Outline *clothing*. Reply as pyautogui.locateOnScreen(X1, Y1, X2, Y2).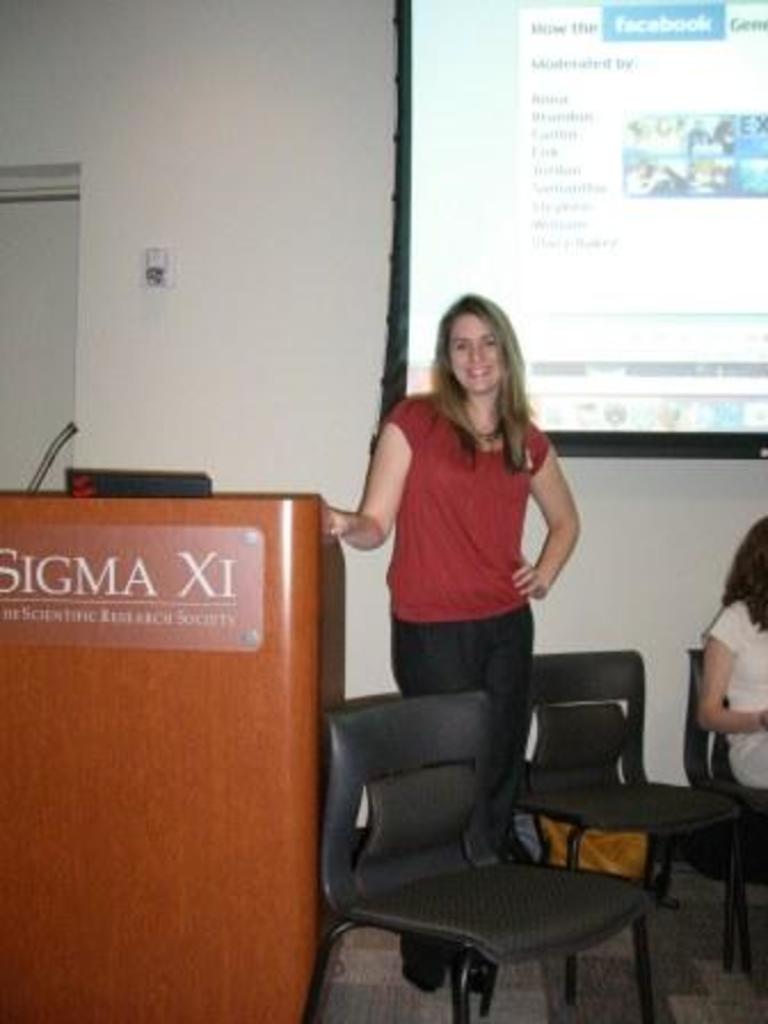
pyautogui.locateOnScreen(386, 384, 553, 839).
